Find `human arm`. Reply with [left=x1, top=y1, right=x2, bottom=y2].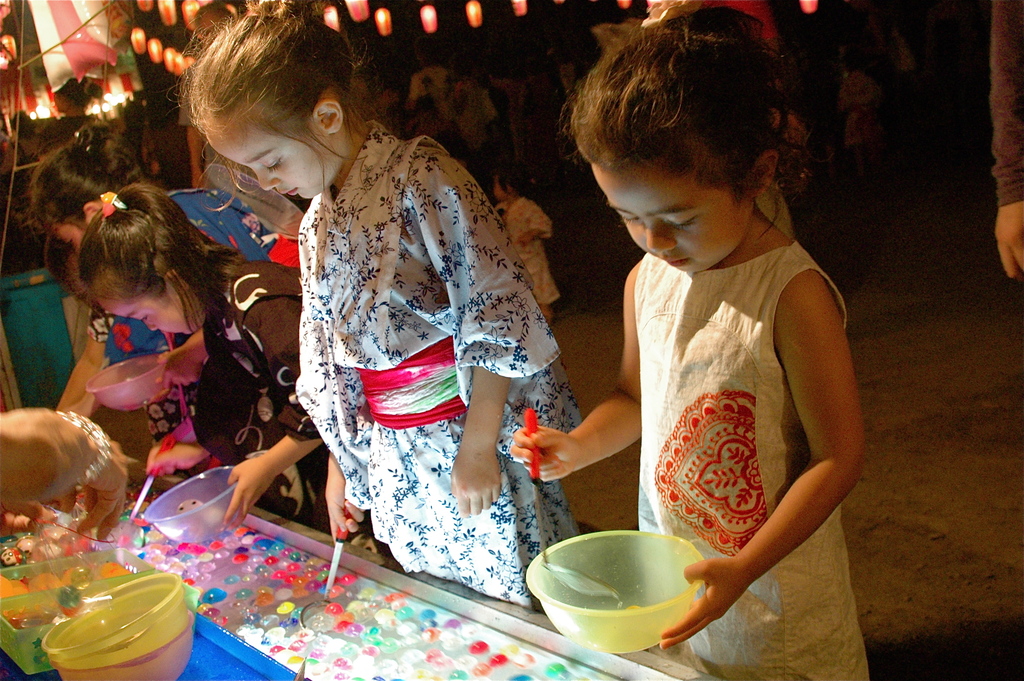
[left=508, top=259, right=644, bottom=482].
